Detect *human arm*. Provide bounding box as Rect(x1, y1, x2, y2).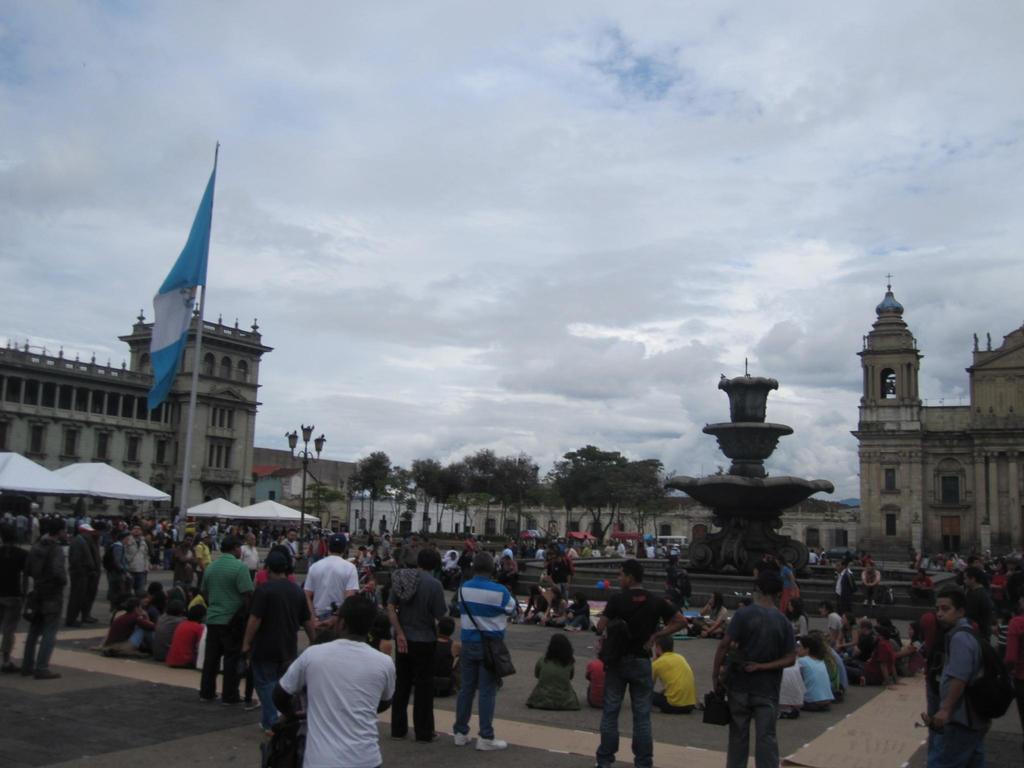
Rect(705, 606, 728, 638).
